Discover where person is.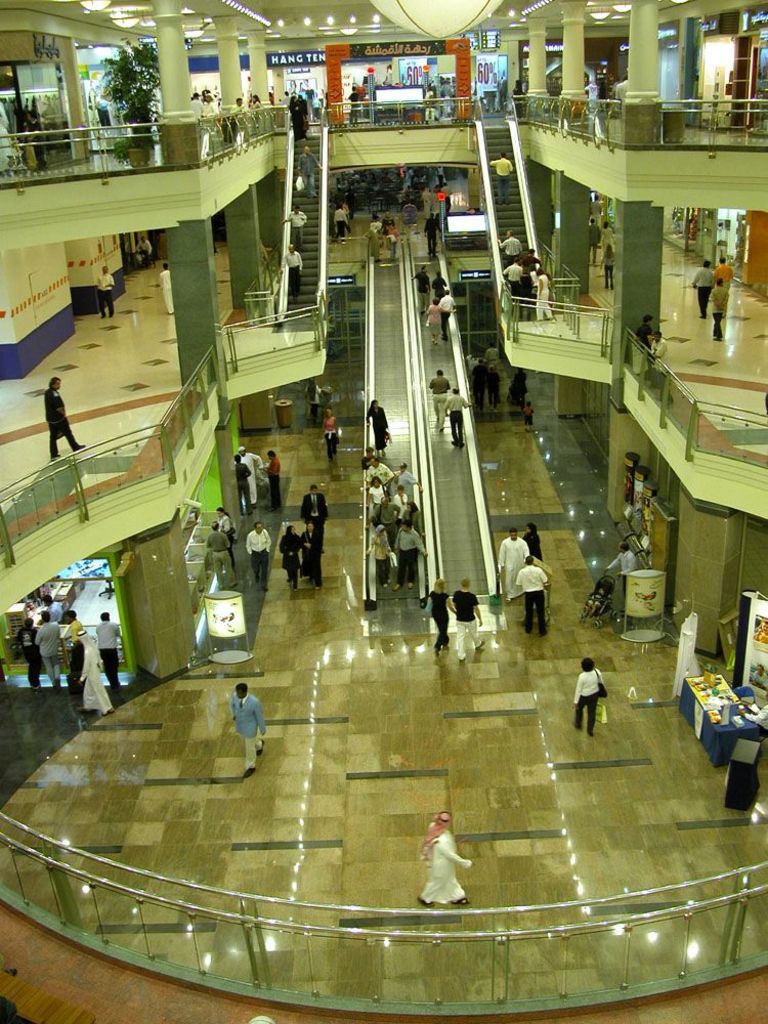
Discovered at rect(43, 376, 89, 469).
